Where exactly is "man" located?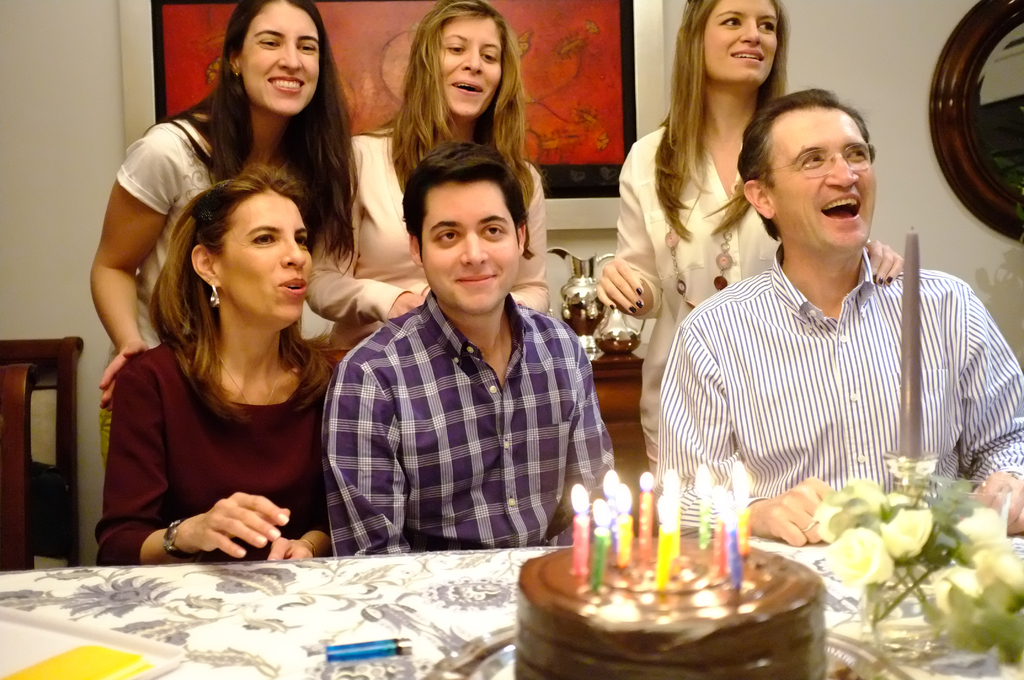
Its bounding box is crop(665, 88, 998, 543).
